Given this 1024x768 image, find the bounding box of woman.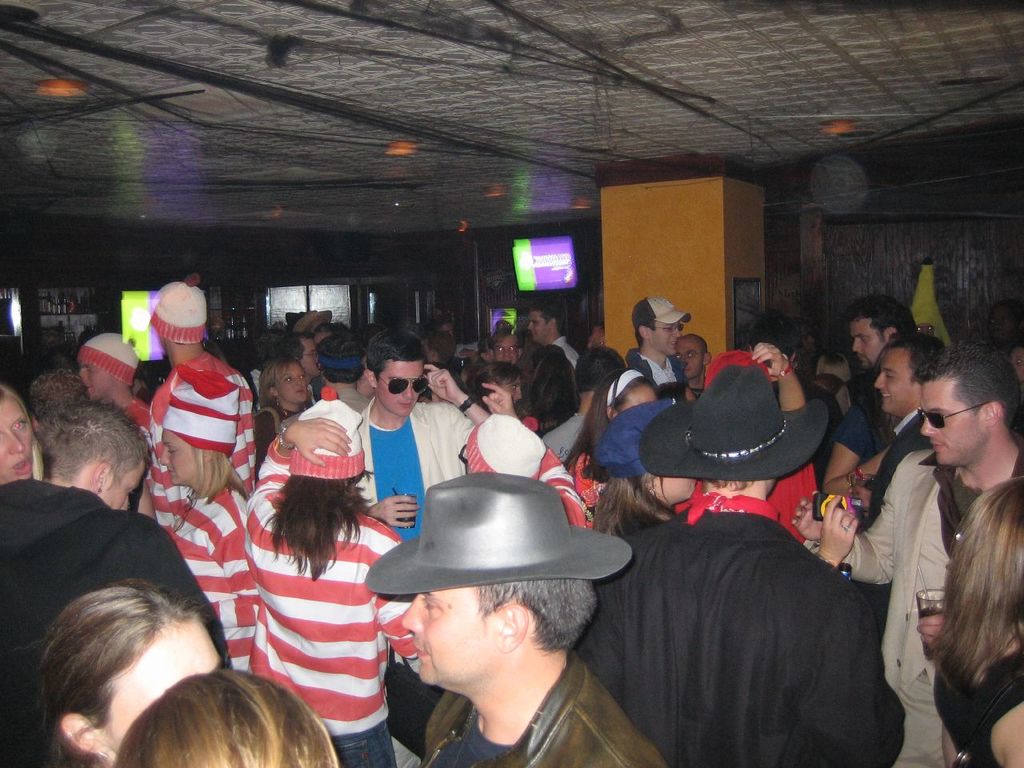
bbox(256, 359, 315, 469).
